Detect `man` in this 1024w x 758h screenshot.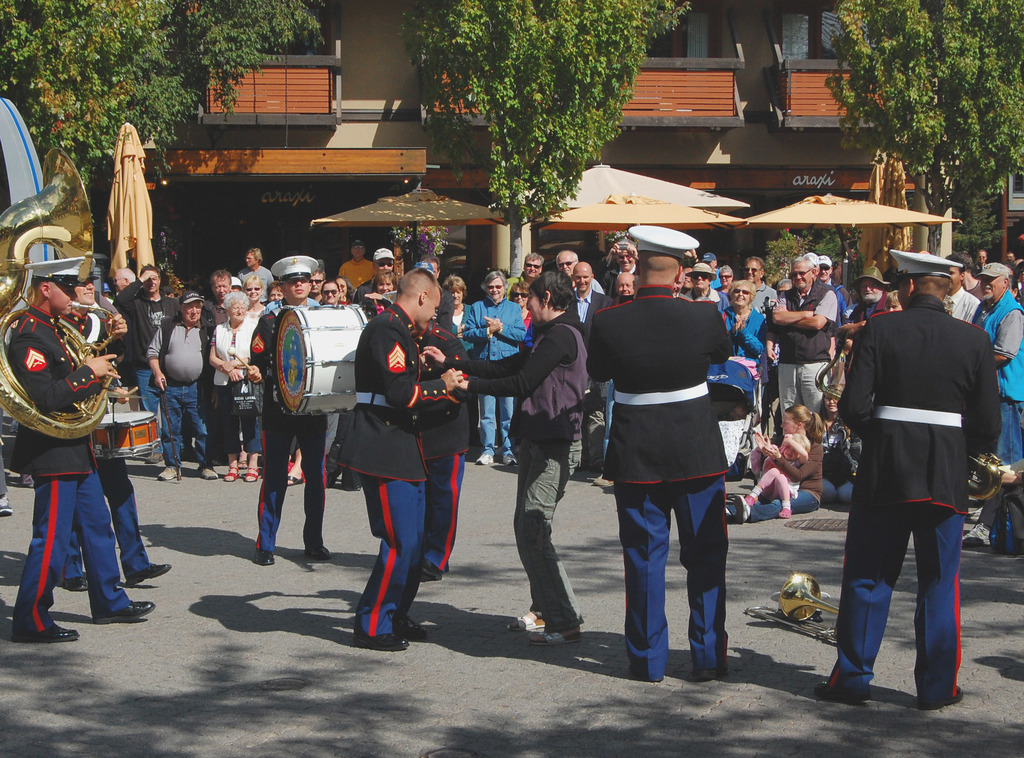
Detection: select_region(835, 205, 996, 718).
